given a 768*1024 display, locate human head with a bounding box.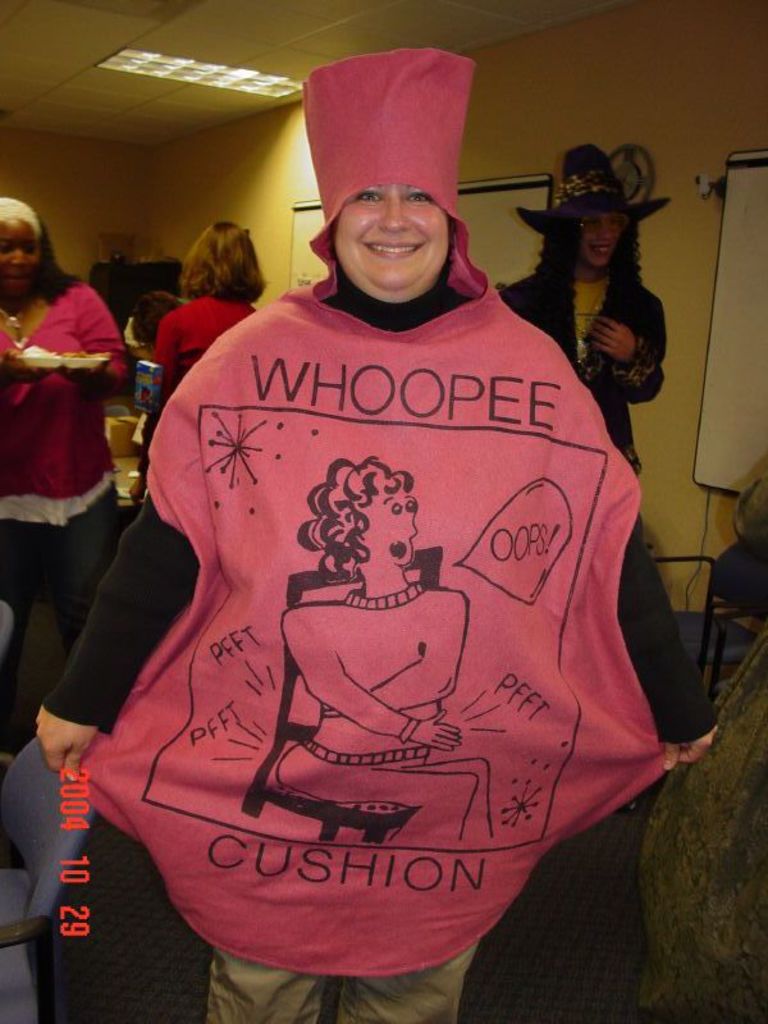
Located: {"left": 188, "top": 223, "right": 260, "bottom": 298}.
